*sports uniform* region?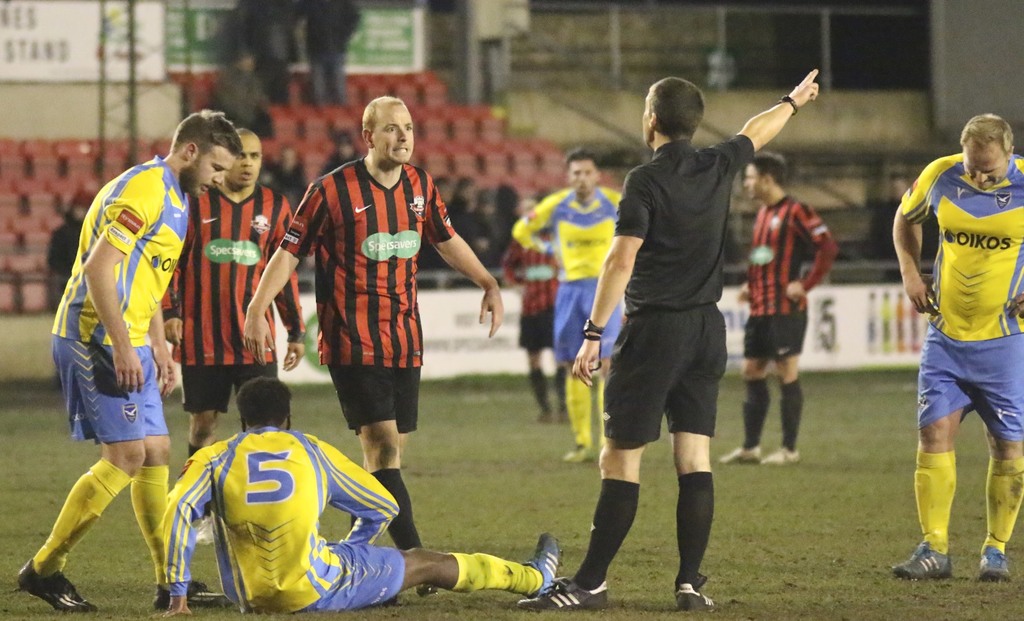
select_region(284, 153, 464, 421)
